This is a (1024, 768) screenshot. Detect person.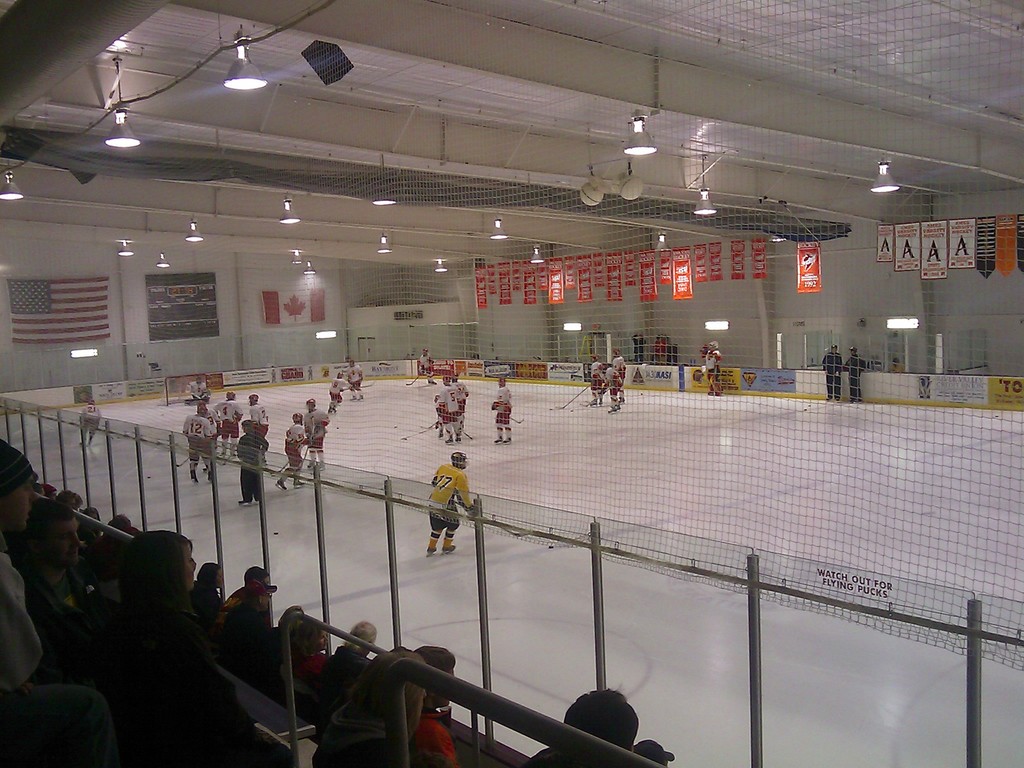
[x1=453, y1=376, x2=470, y2=429].
